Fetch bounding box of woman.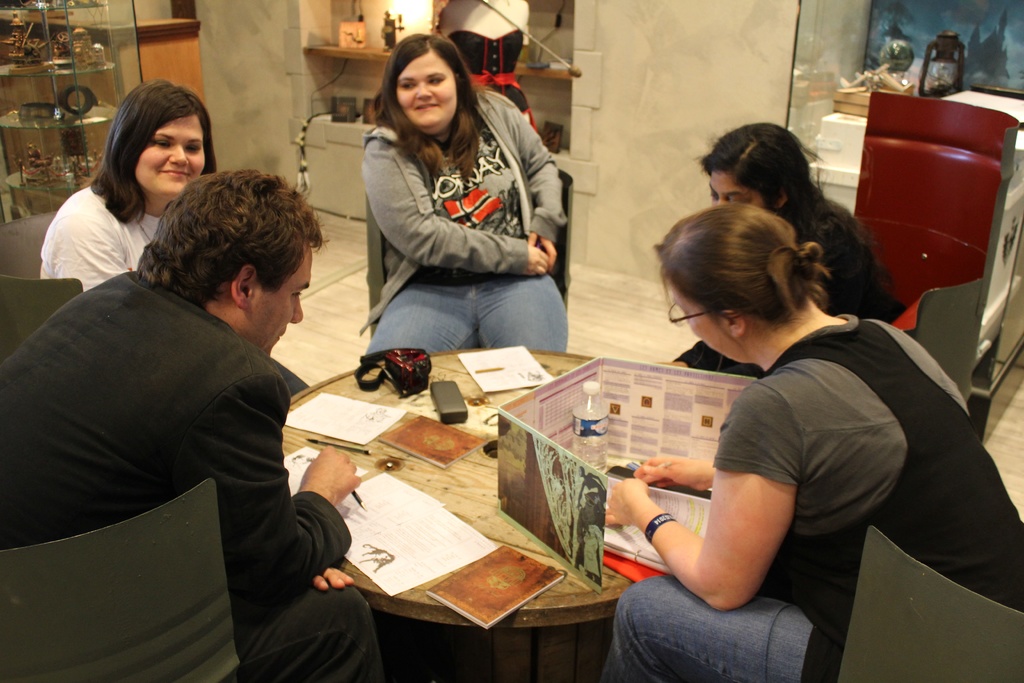
Bbox: [left=38, top=78, right=220, bottom=293].
